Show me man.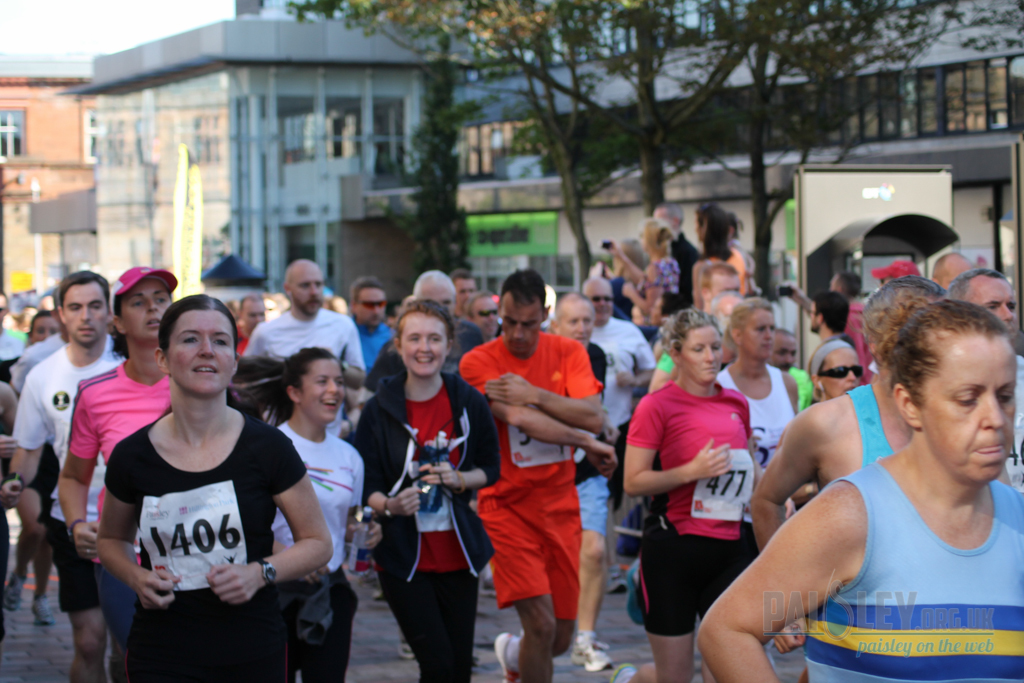
man is here: (left=944, top=269, right=1023, bottom=502).
